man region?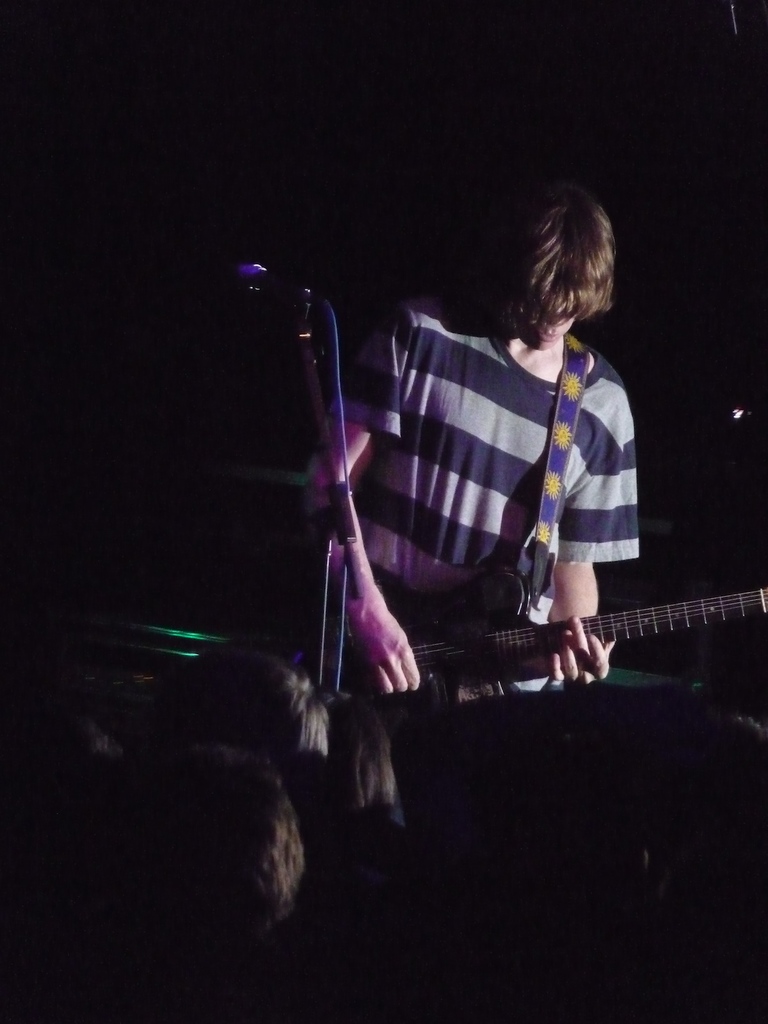
detection(338, 217, 686, 719)
